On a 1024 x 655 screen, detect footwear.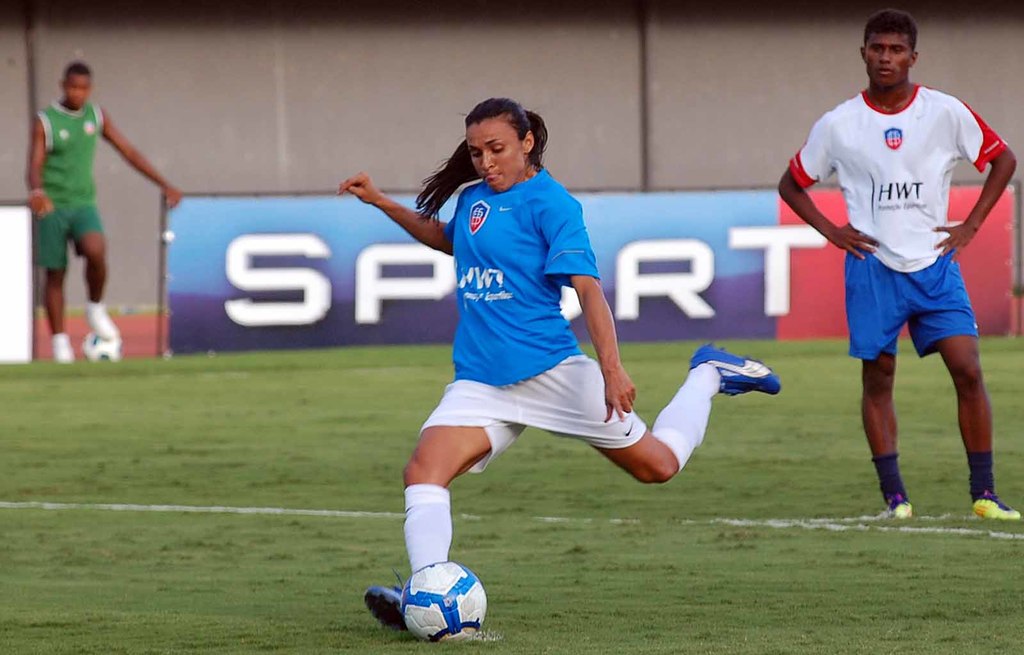
box=[687, 339, 780, 398].
